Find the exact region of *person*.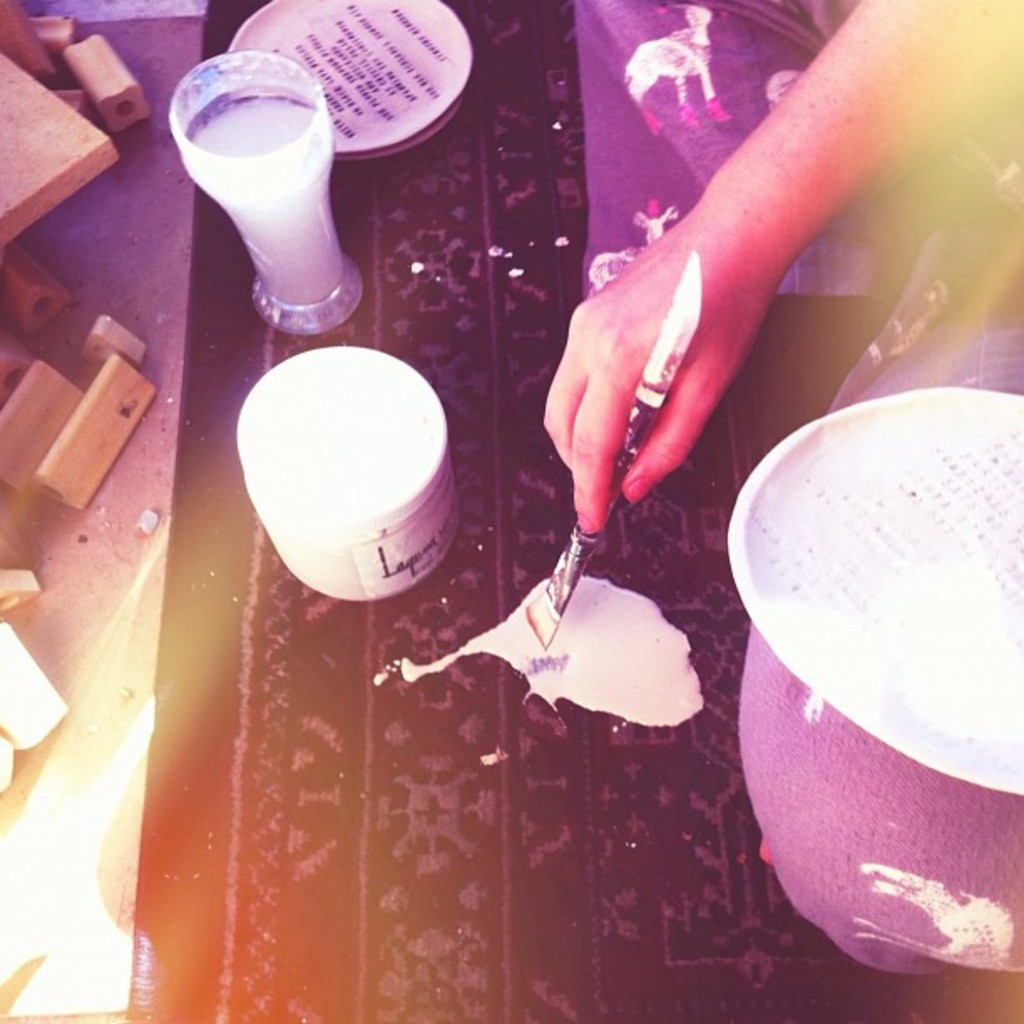
Exact region: {"left": 505, "top": 0, "right": 1022, "bottom": 991}.
